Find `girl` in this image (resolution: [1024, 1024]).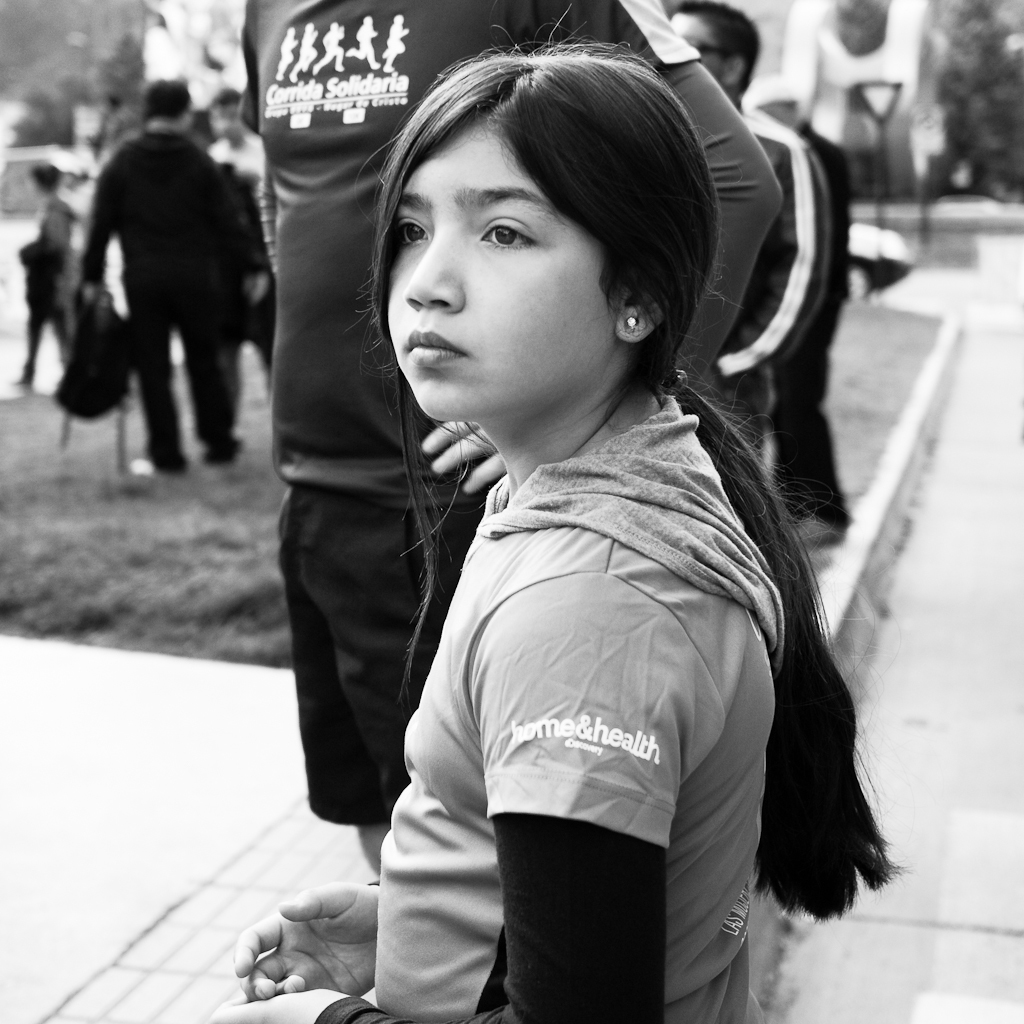
l=187, t=0, r=905, b=1023.
